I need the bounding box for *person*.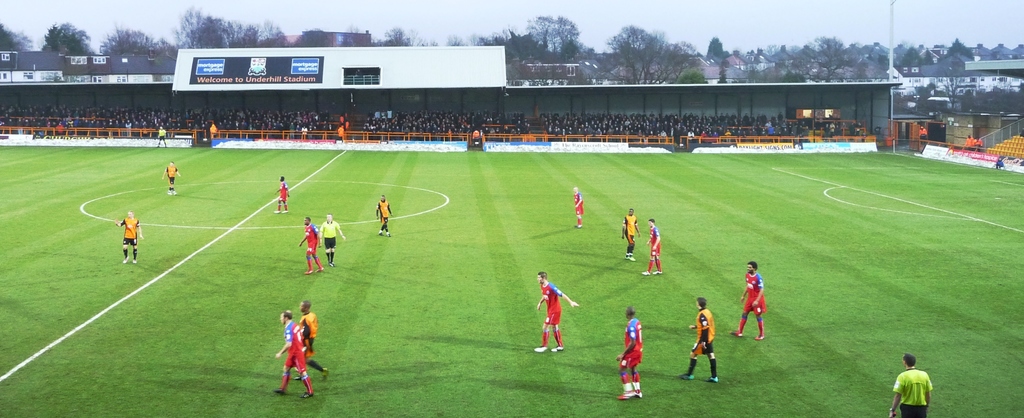
Here it is: 575:183:585:227.
